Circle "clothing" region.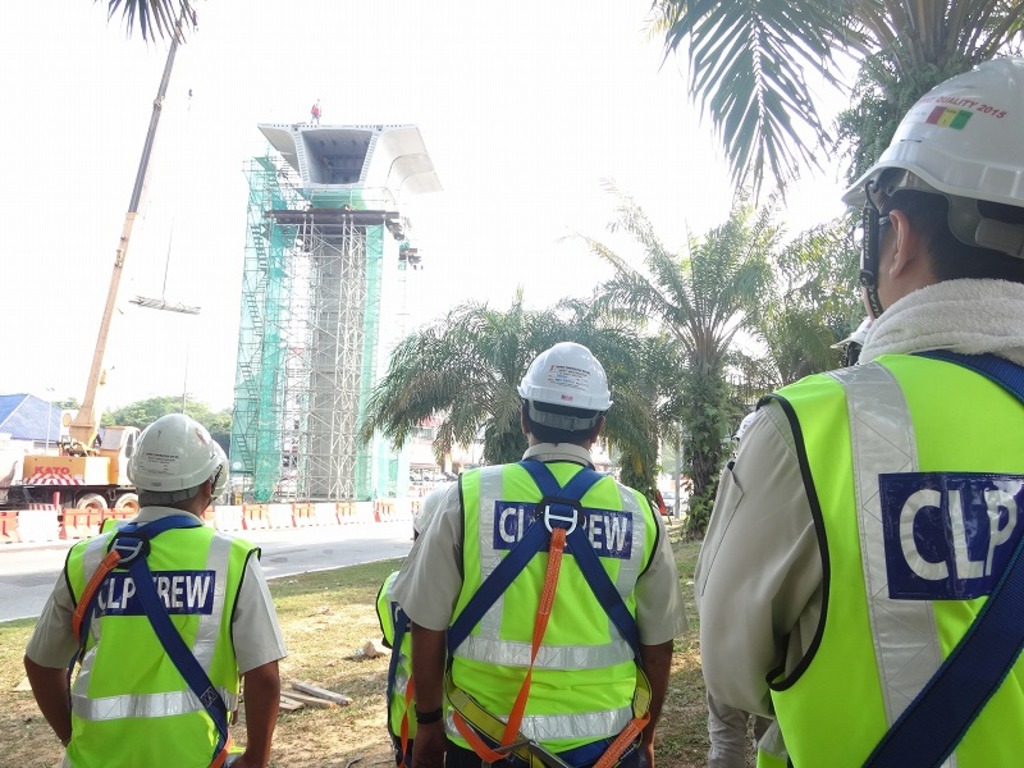
Region: [12, 481, 288, 767].
